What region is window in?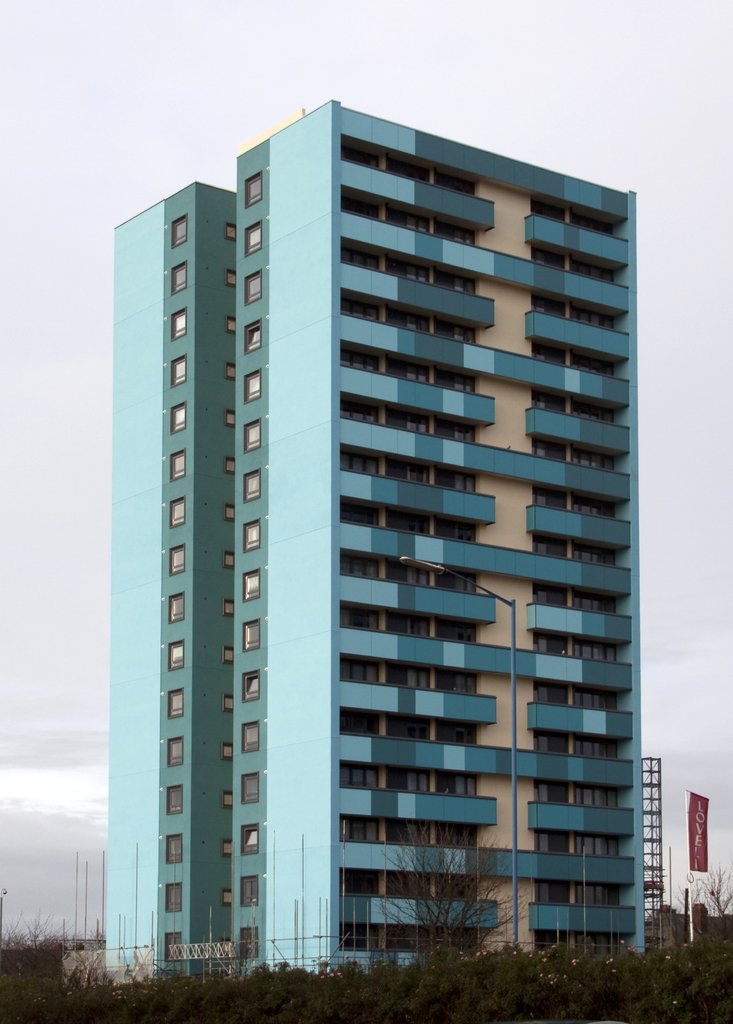
436:268:475:296.
